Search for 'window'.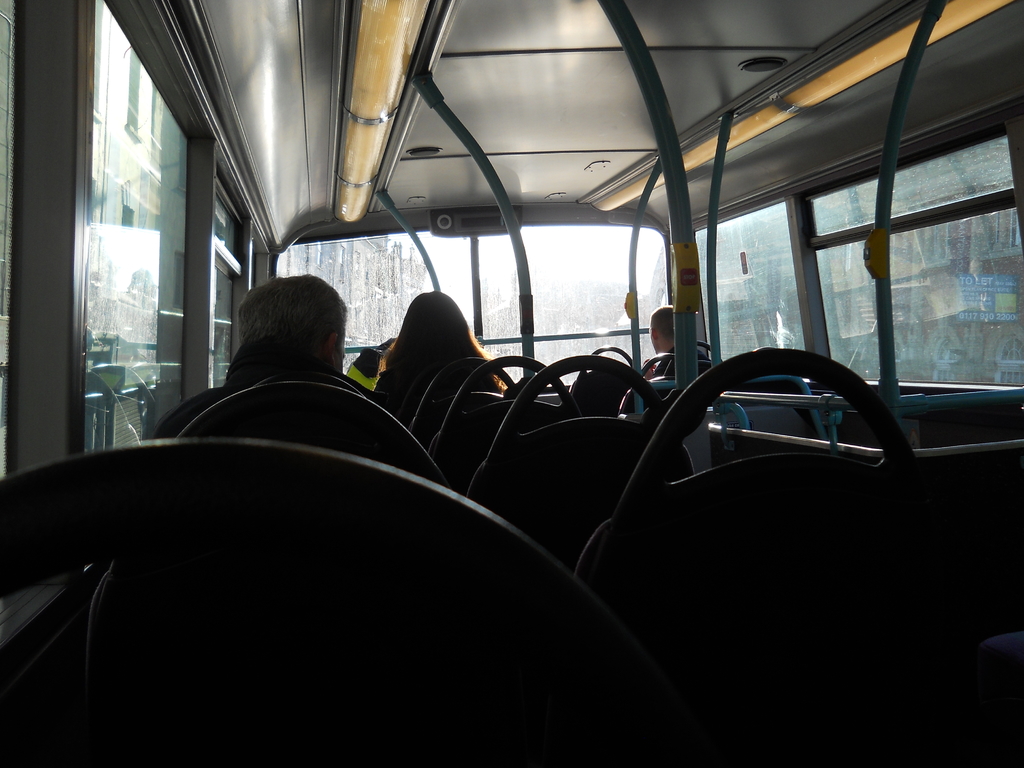
Found at x1=148, y1=86, x2=163, y2=159.
